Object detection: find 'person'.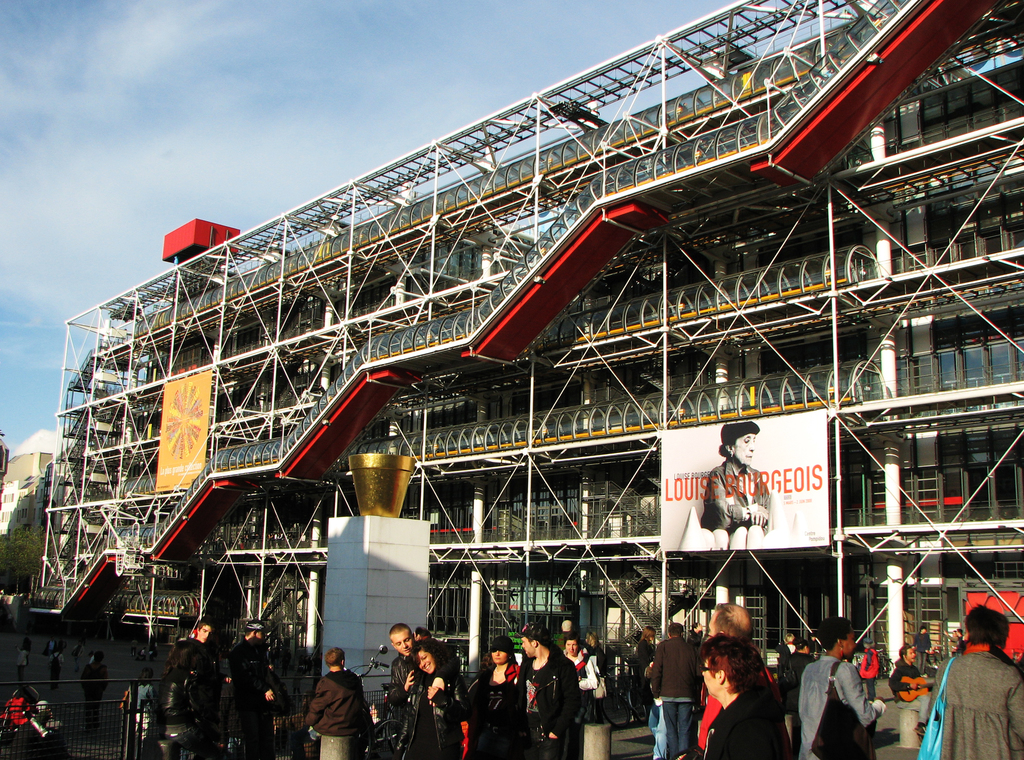
(x1=164, y1=619, x2=218, y2=683).
